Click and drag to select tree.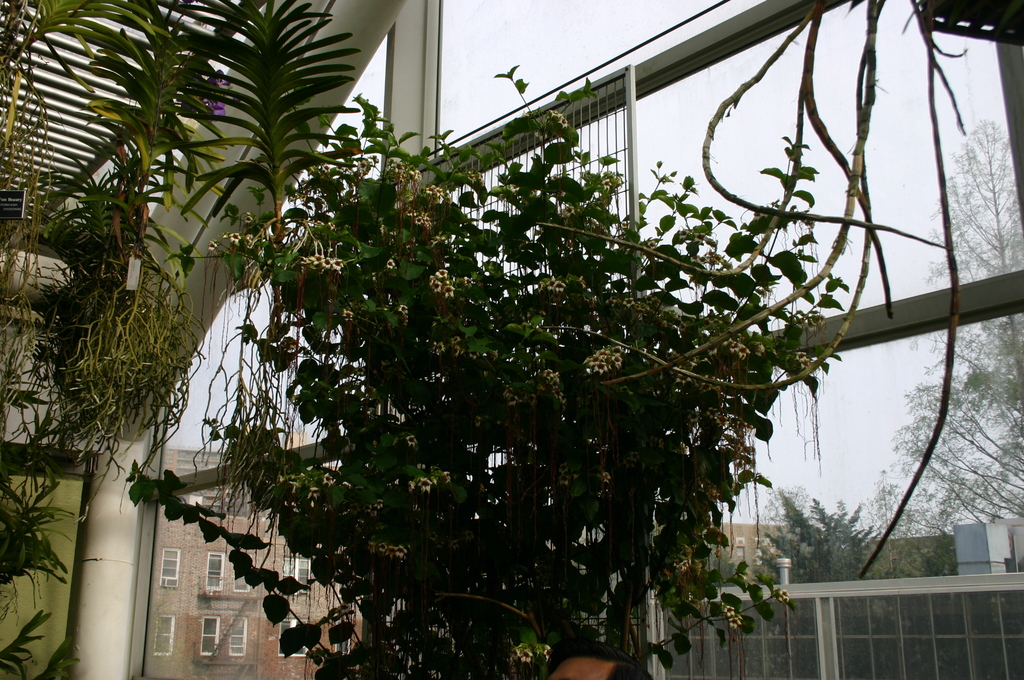
Selection: [131,60,854,679].
